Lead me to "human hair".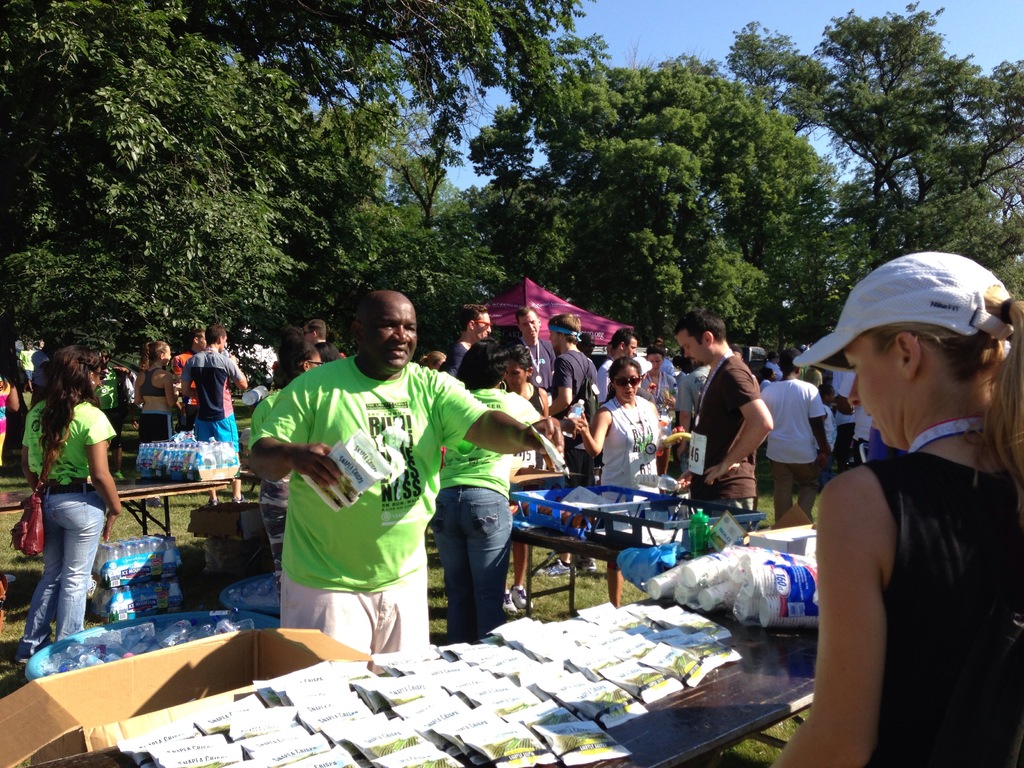
Lead to [x1=765, y1=350, x2=776, y2=362].
